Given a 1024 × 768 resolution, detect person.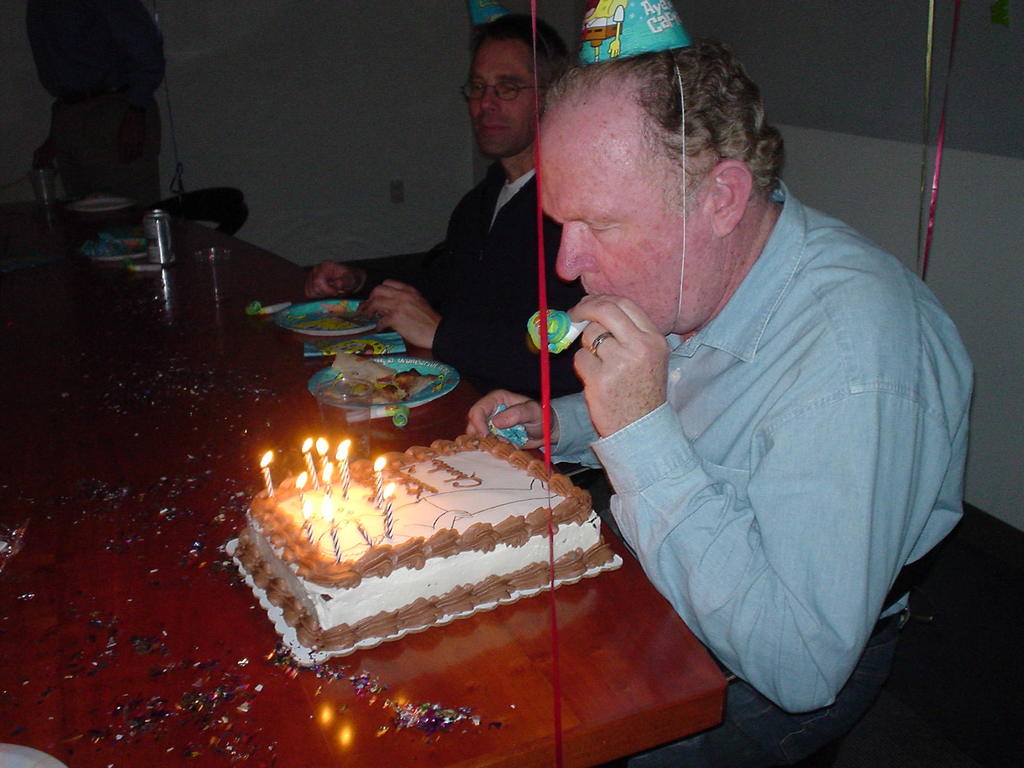
bbox(298, 15, 609, 417).
